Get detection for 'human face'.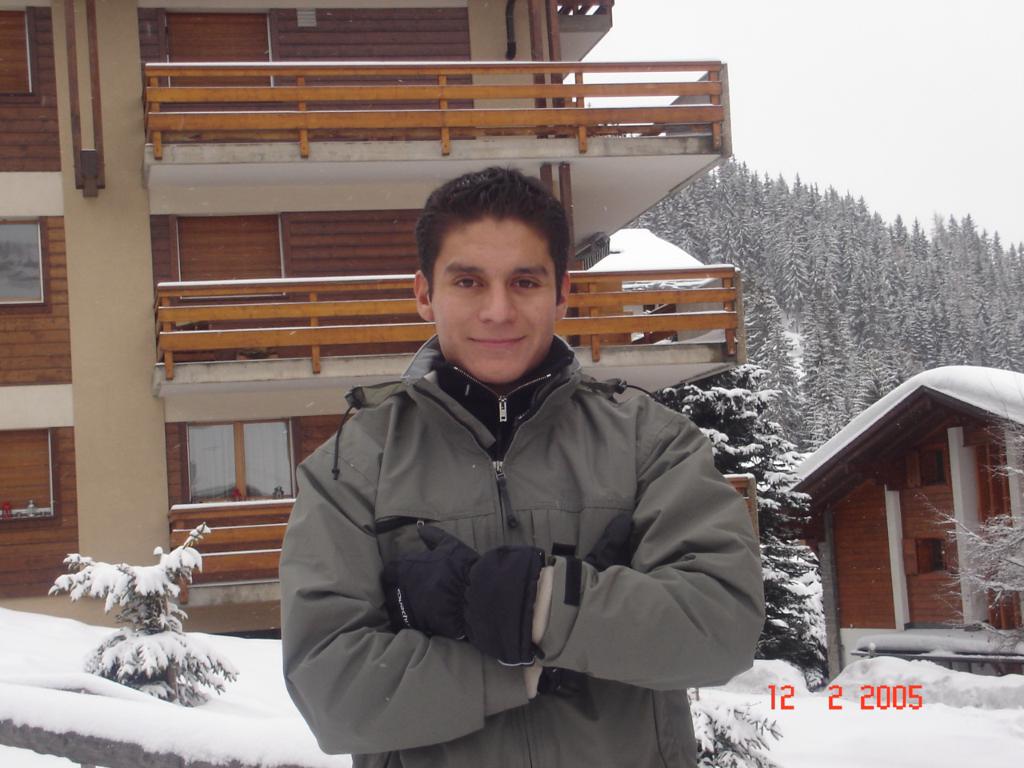
Detection: 431,222,558,380.
